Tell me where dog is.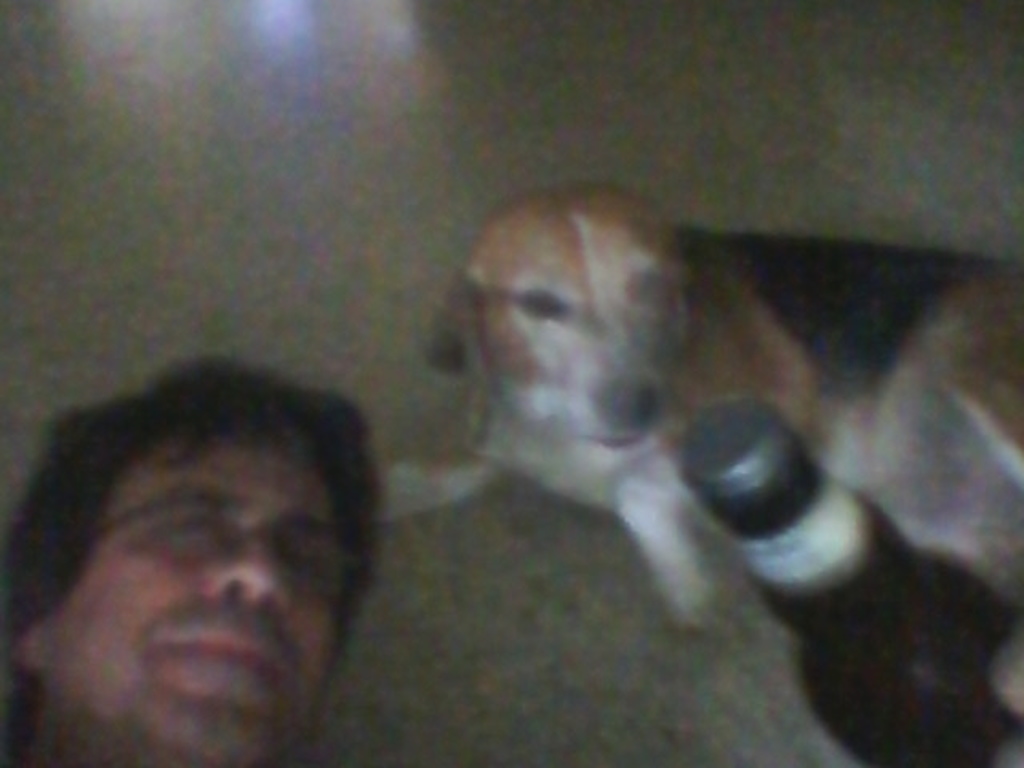
dog is at detection(373, 181, 1022, 634).
